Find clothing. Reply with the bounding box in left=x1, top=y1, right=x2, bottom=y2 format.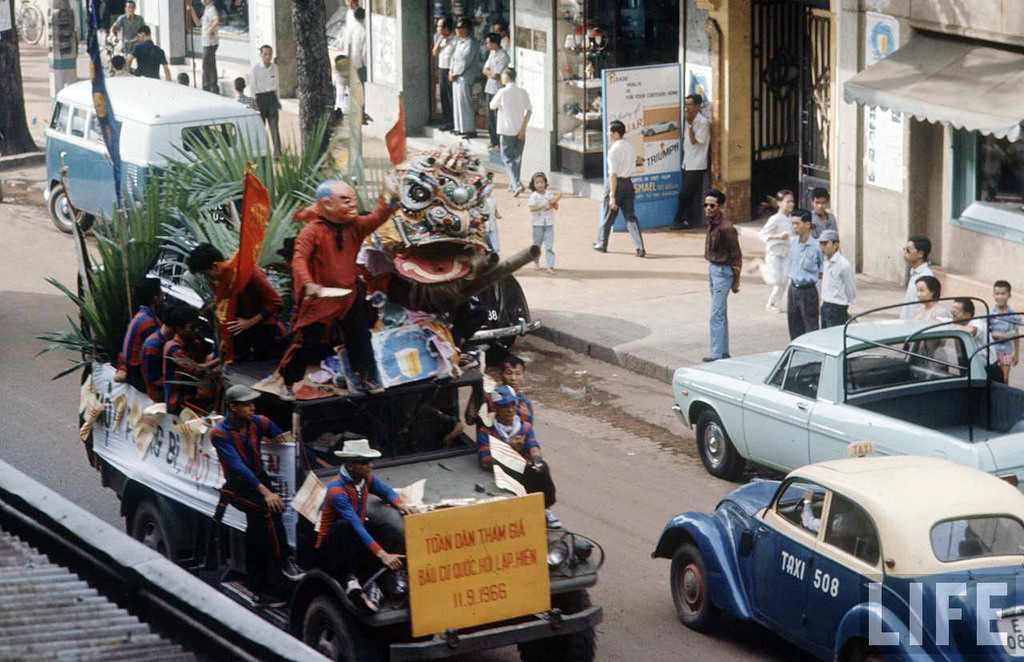
left=498, top=34, right=512, bottom=51.
